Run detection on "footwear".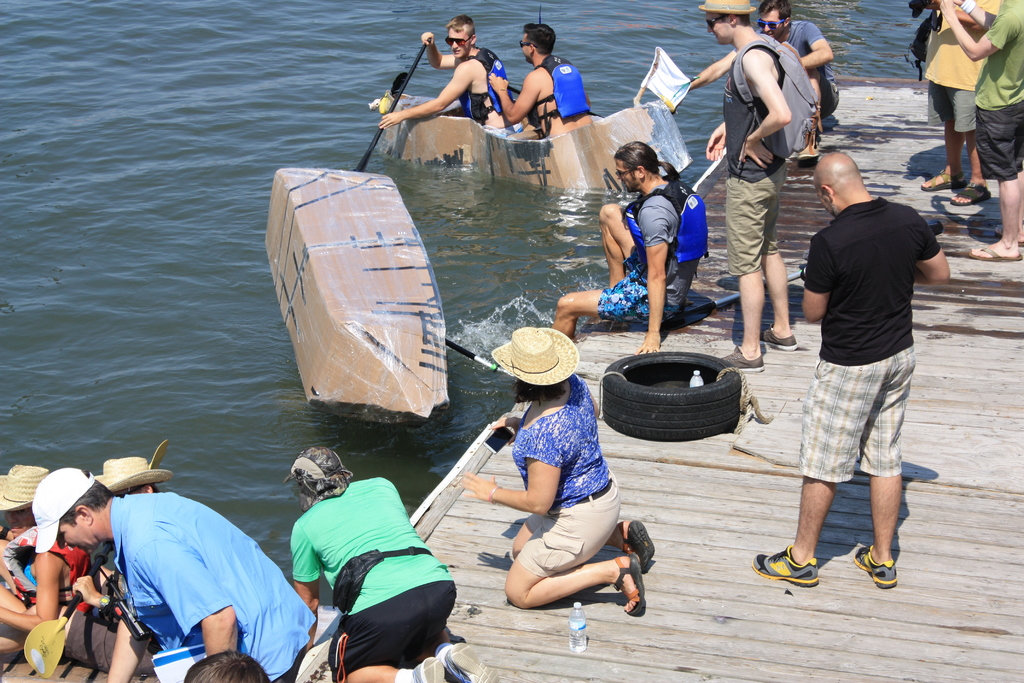
Result: detection(612, 553, 647, 618).
